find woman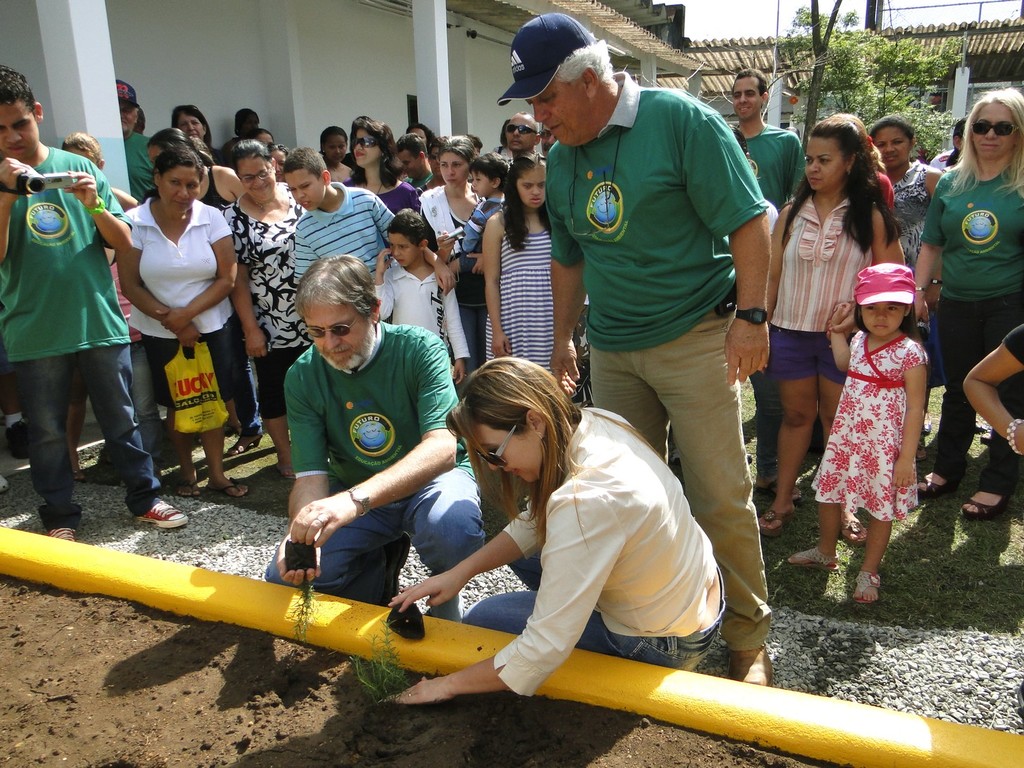
l=135, t=124, r=247, b=214
